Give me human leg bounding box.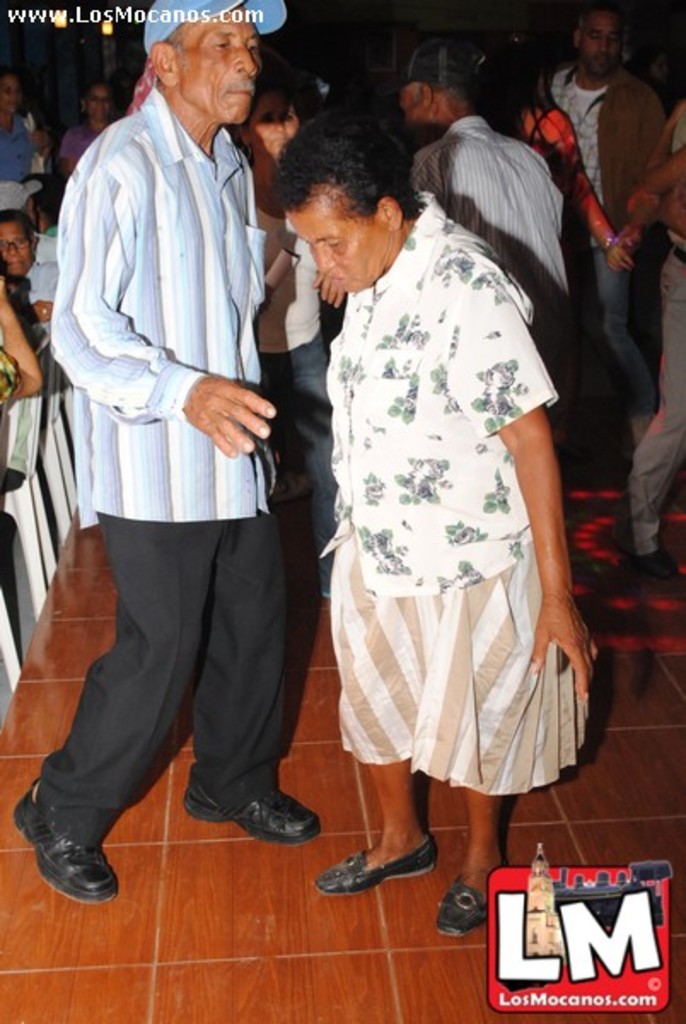
[left=259, top=336, right=329, bottom=594].
